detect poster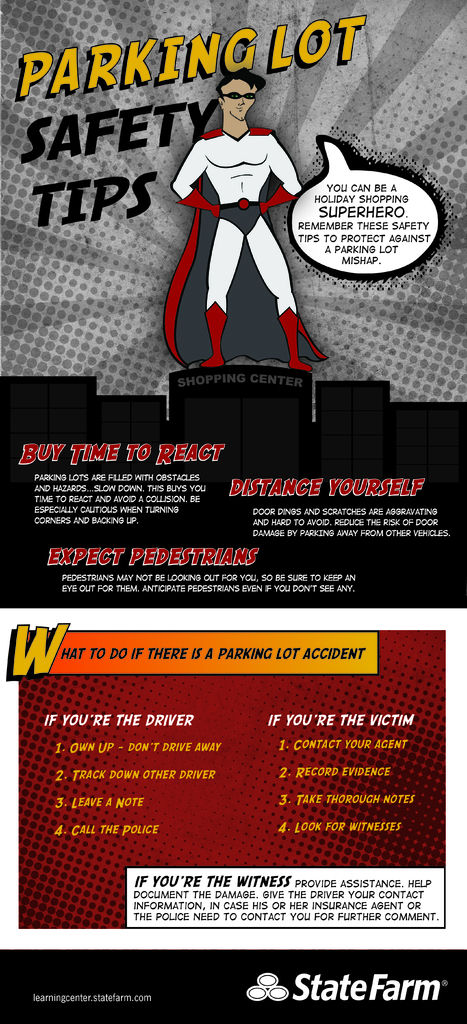
crop(0, 0, 466, 1023)
